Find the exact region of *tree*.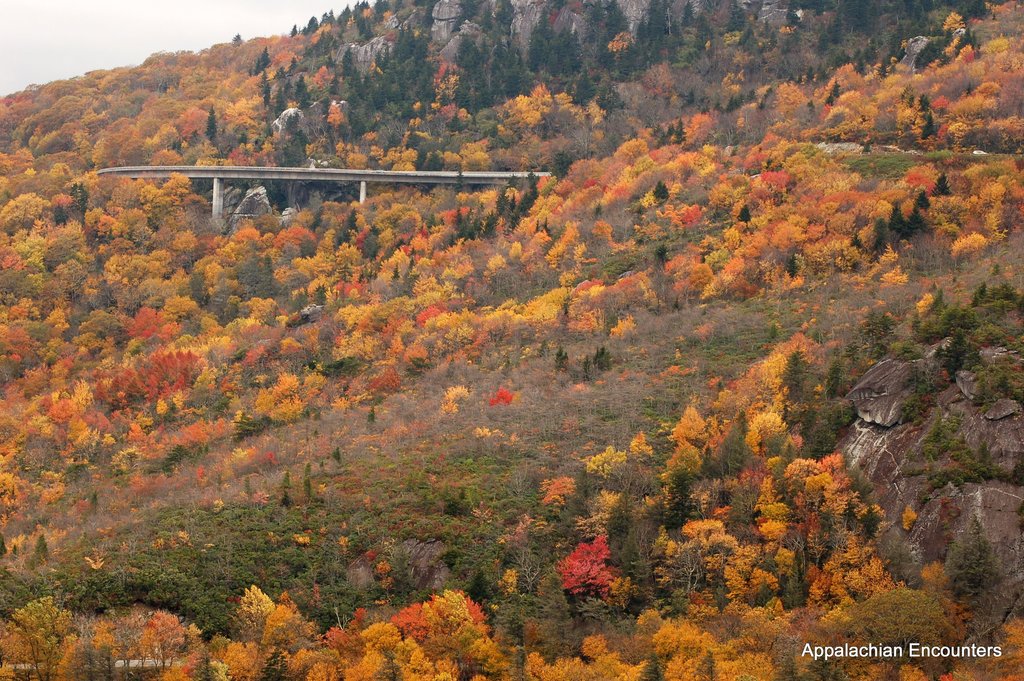
Exact region: BBox(283, 135, 304, 167).
